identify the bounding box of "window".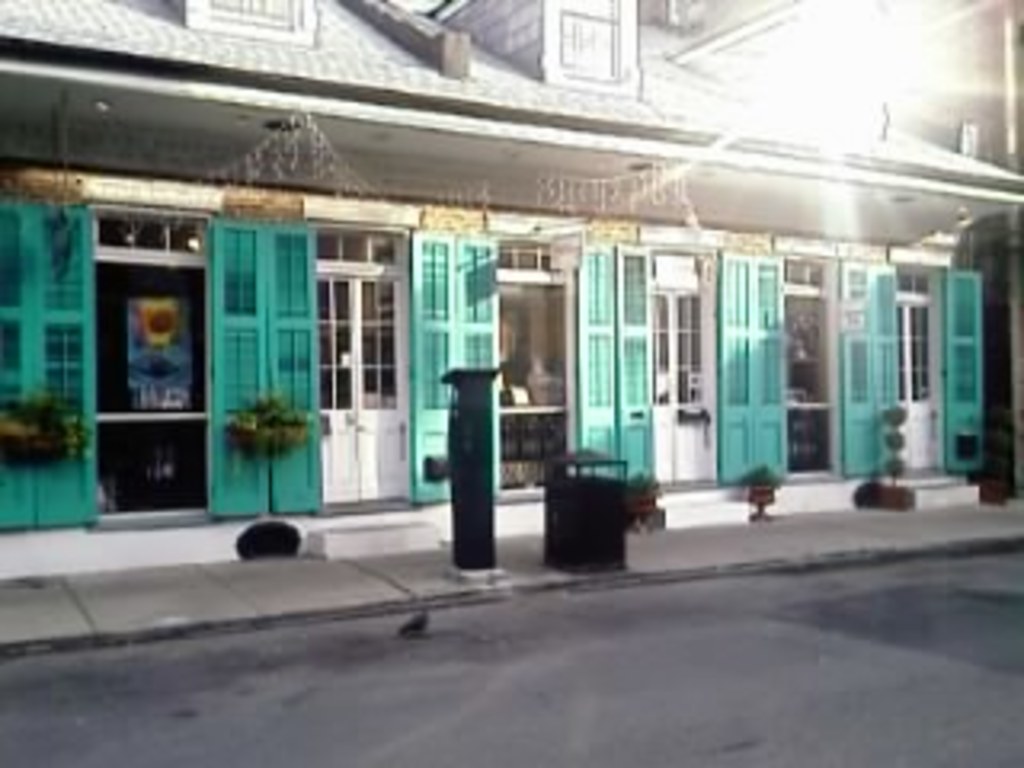
(643,275,714,416).
